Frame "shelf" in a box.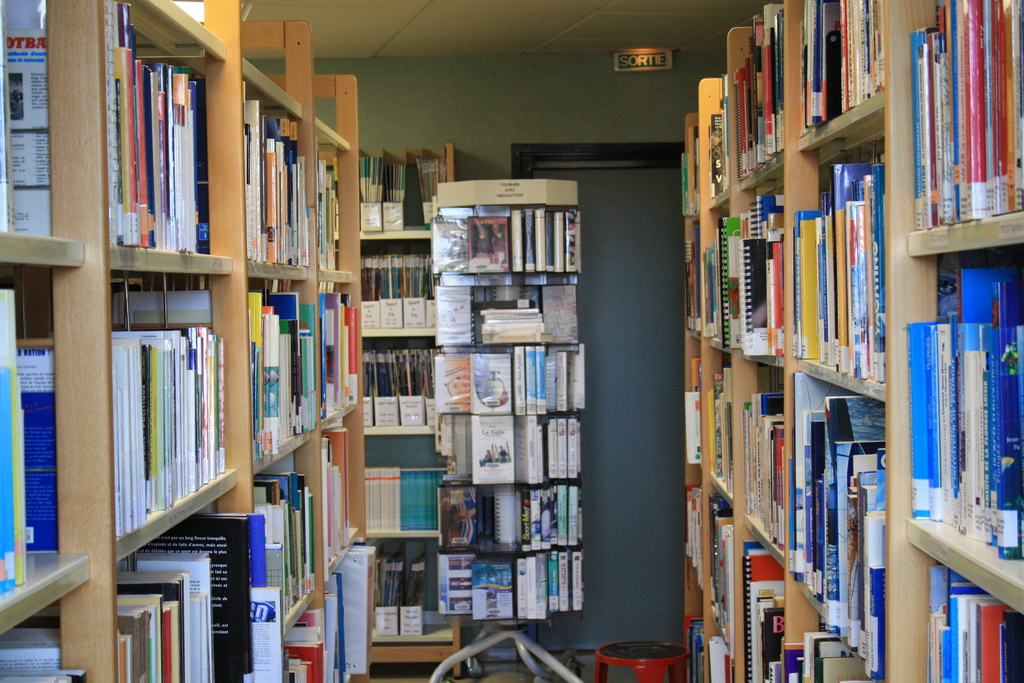
Rect(440, 251, 601, 283).
